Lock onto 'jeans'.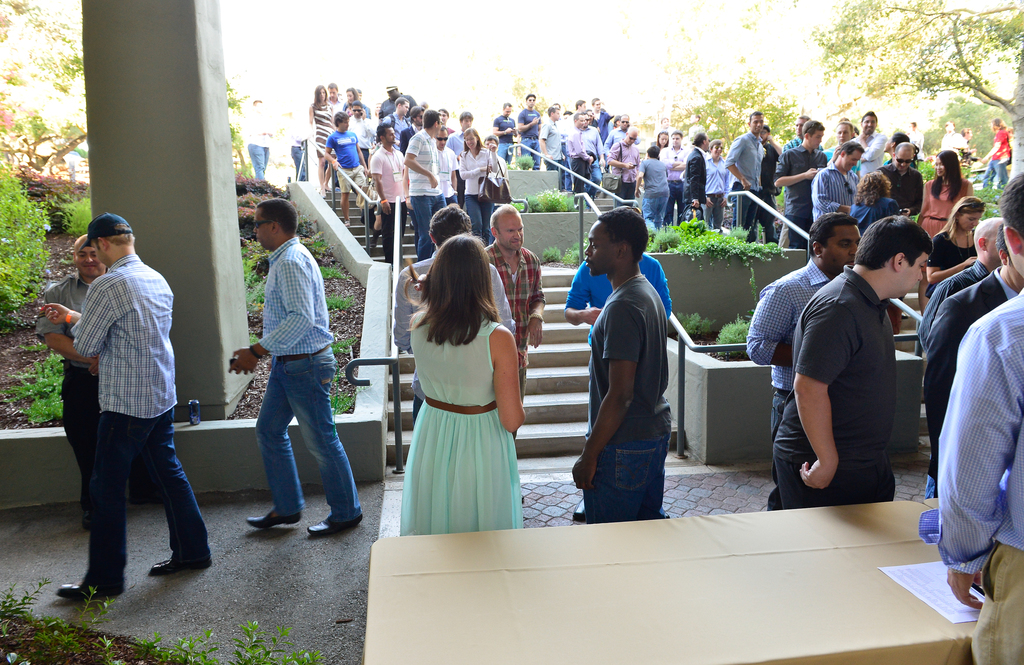
Locked: box=[238, 353, 343, 541].
